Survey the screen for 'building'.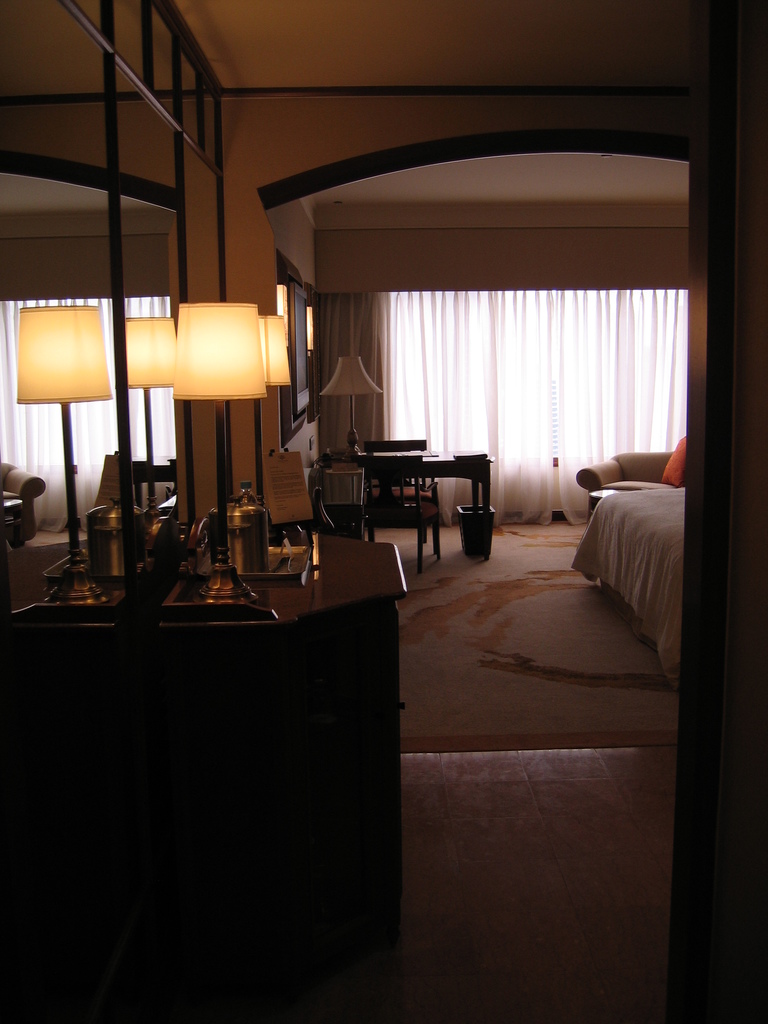
Survey found: l=0, t=1, r=767, b=1023.
